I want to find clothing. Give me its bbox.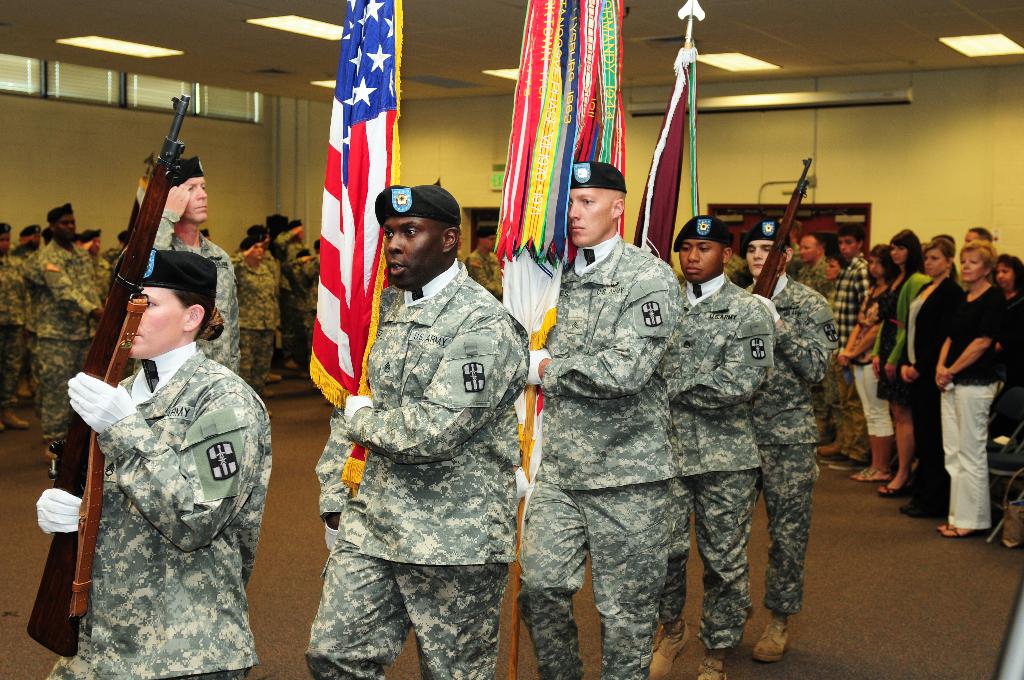
225 240 277 390.
